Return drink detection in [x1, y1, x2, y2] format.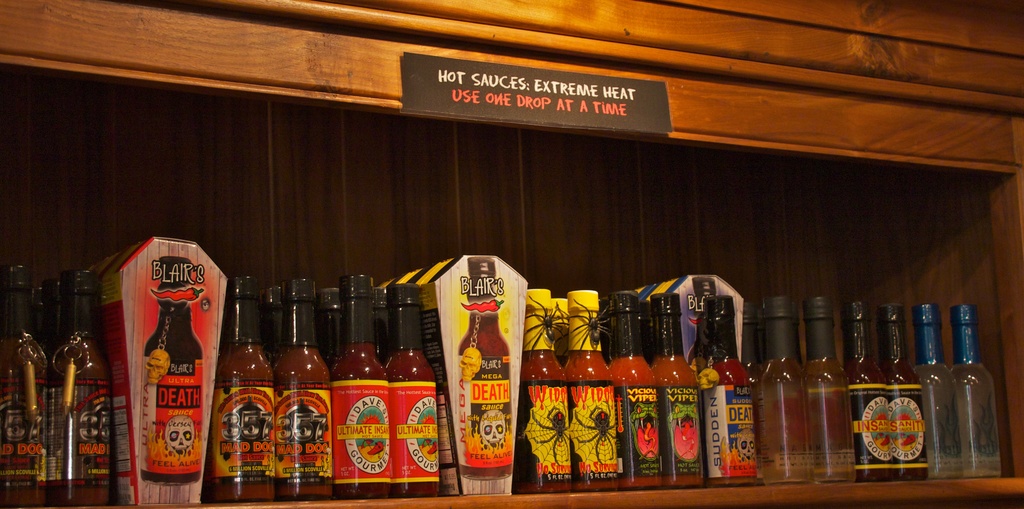
[705, 285, 766, 474].
